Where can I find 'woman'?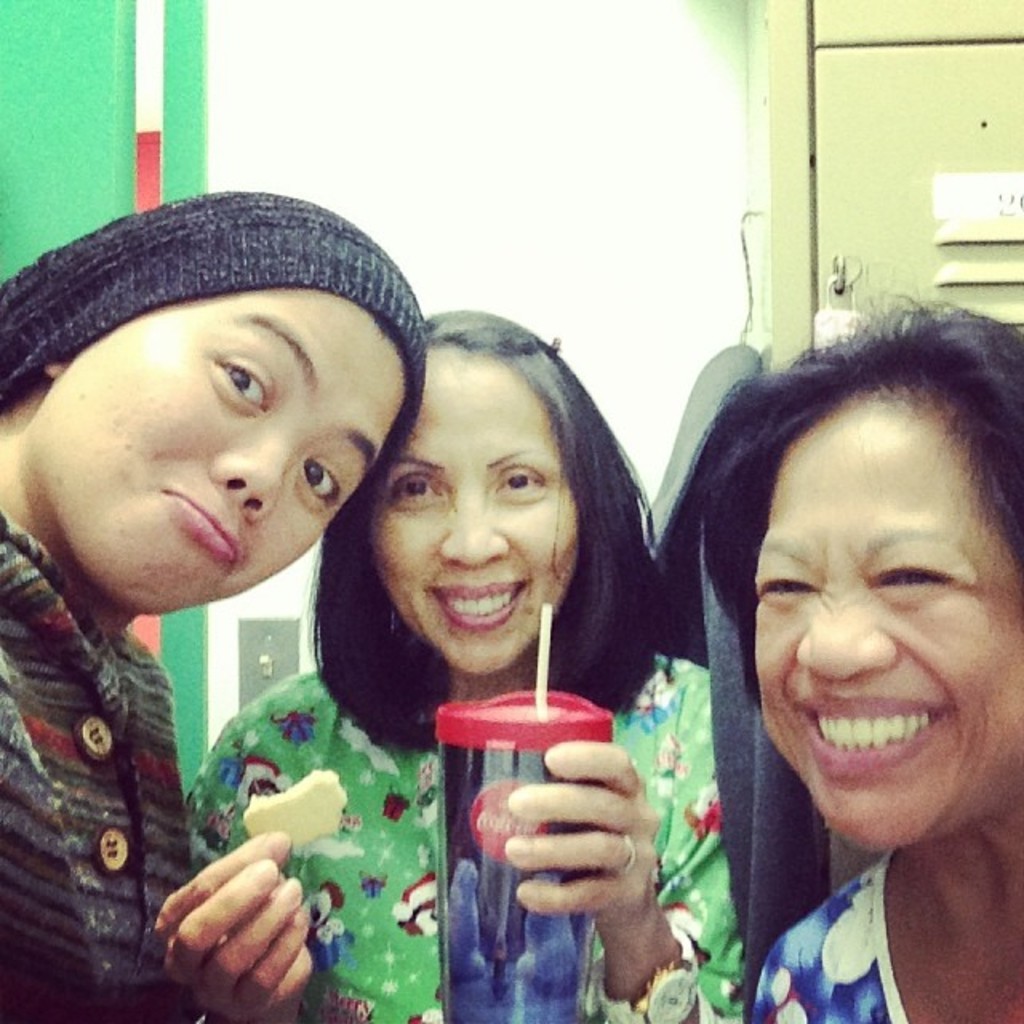
You can find it at bbox=(704, 288, 1022, 1022).
